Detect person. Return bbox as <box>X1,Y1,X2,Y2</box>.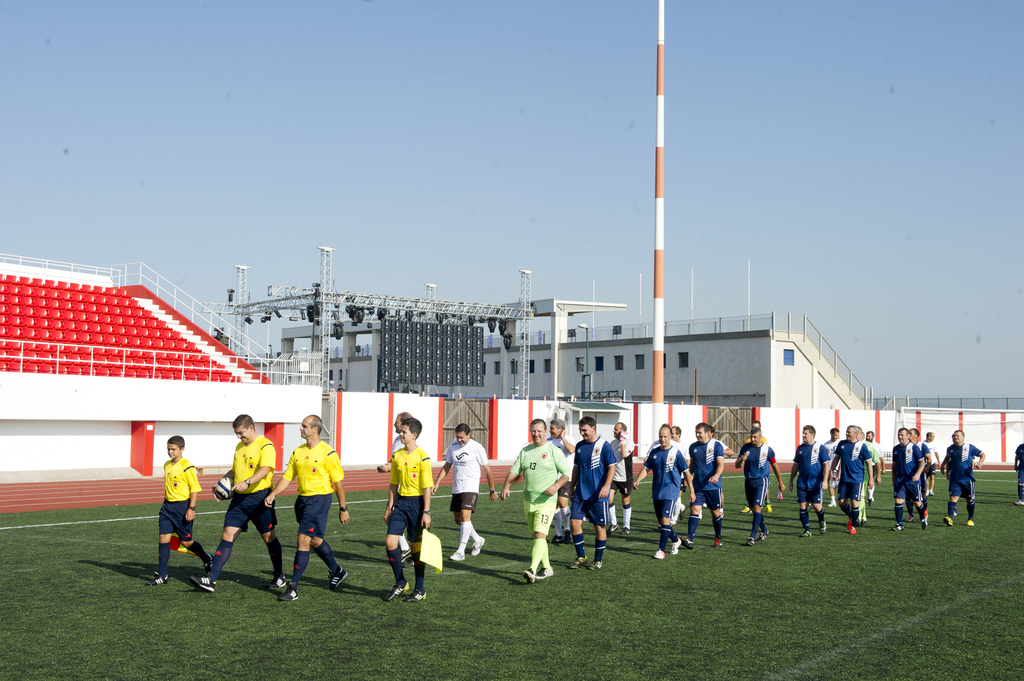
<box>696,419,729,458</box>.
